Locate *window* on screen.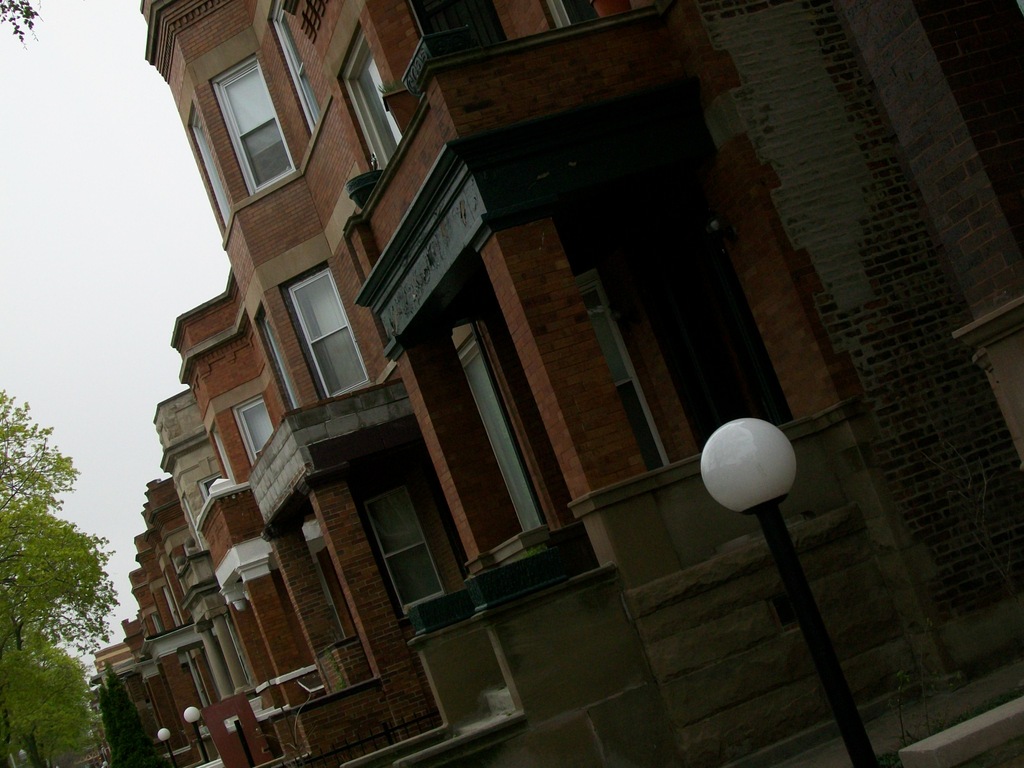
On screen at select_region(231, 393, 277, 470).
